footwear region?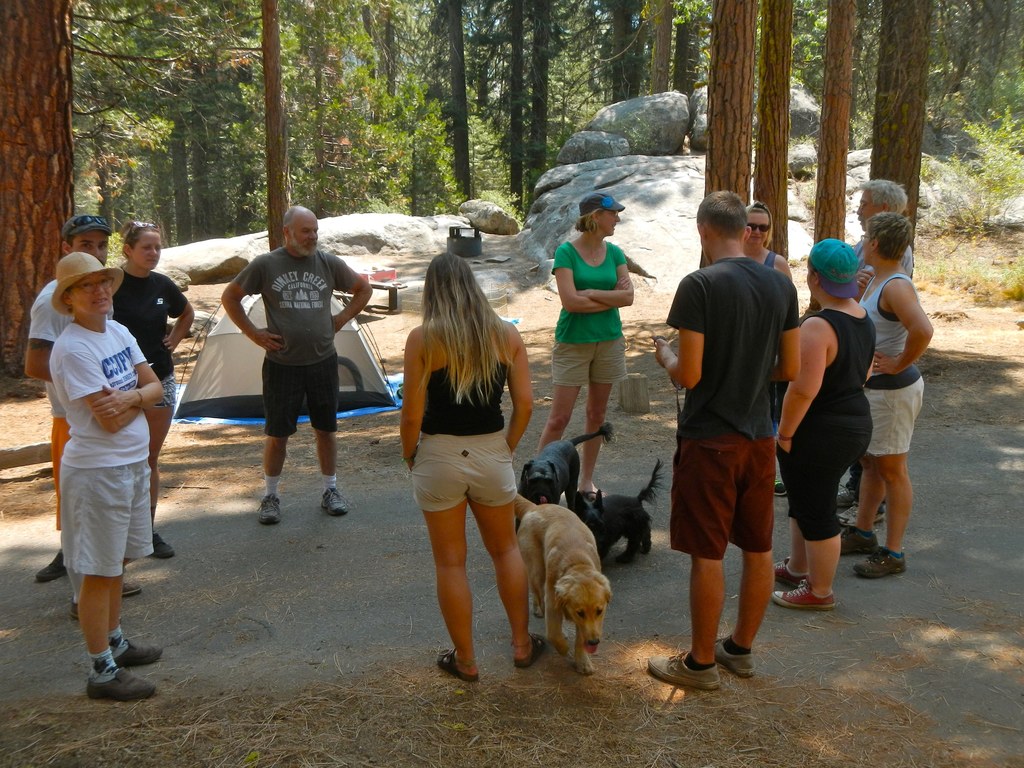
Rect(739, 472, 779, 499)
